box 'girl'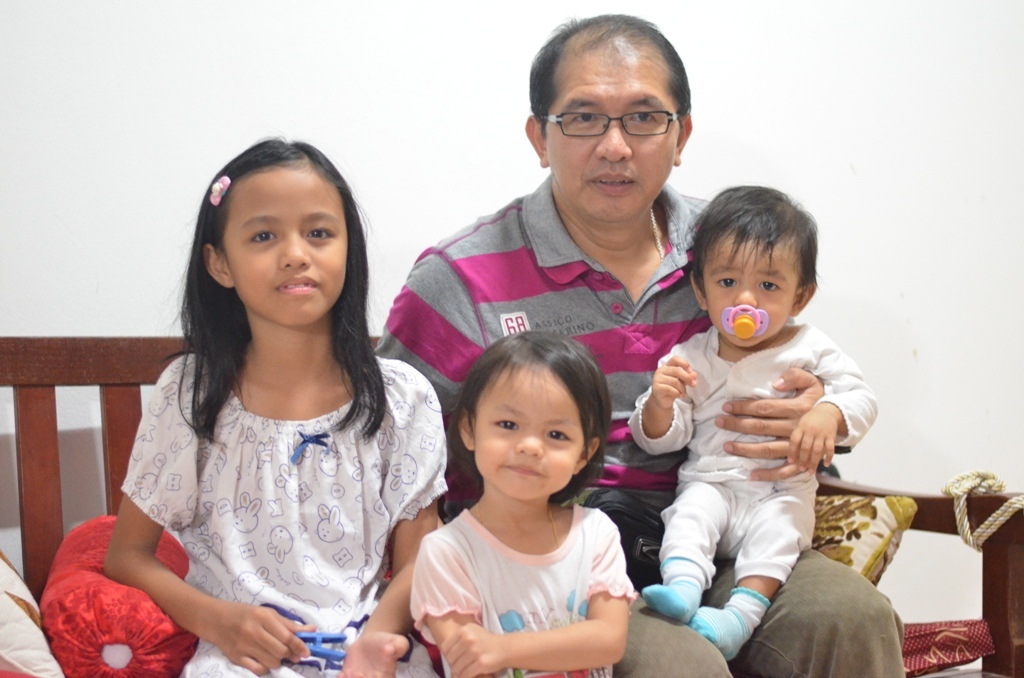
crop(100, 137, 452, 677)
